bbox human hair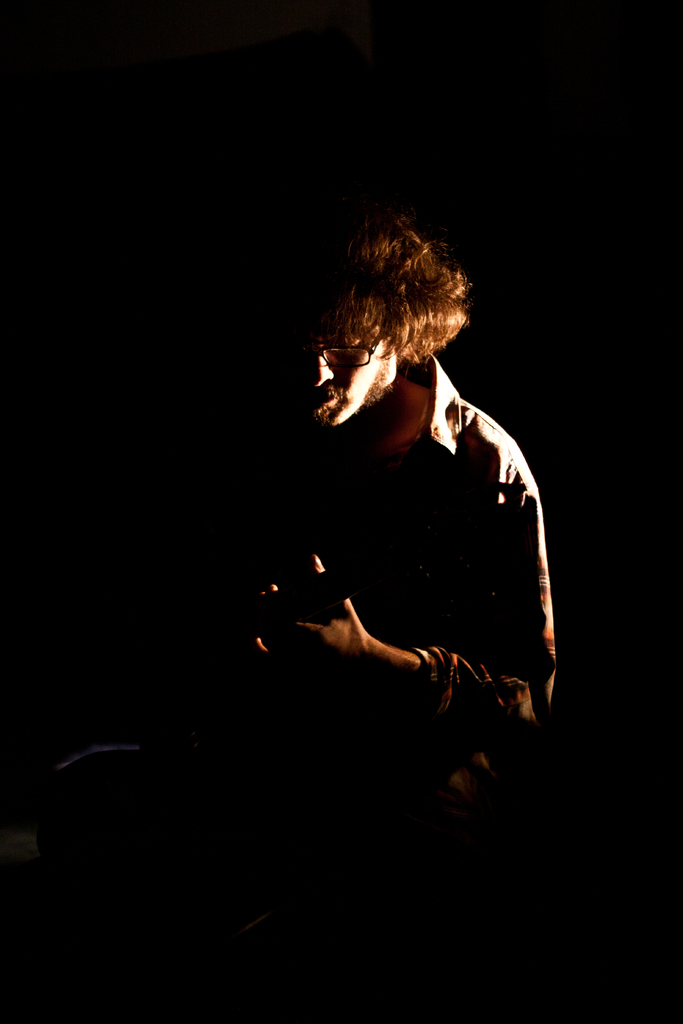
box=[279, 211, 468, 361]
